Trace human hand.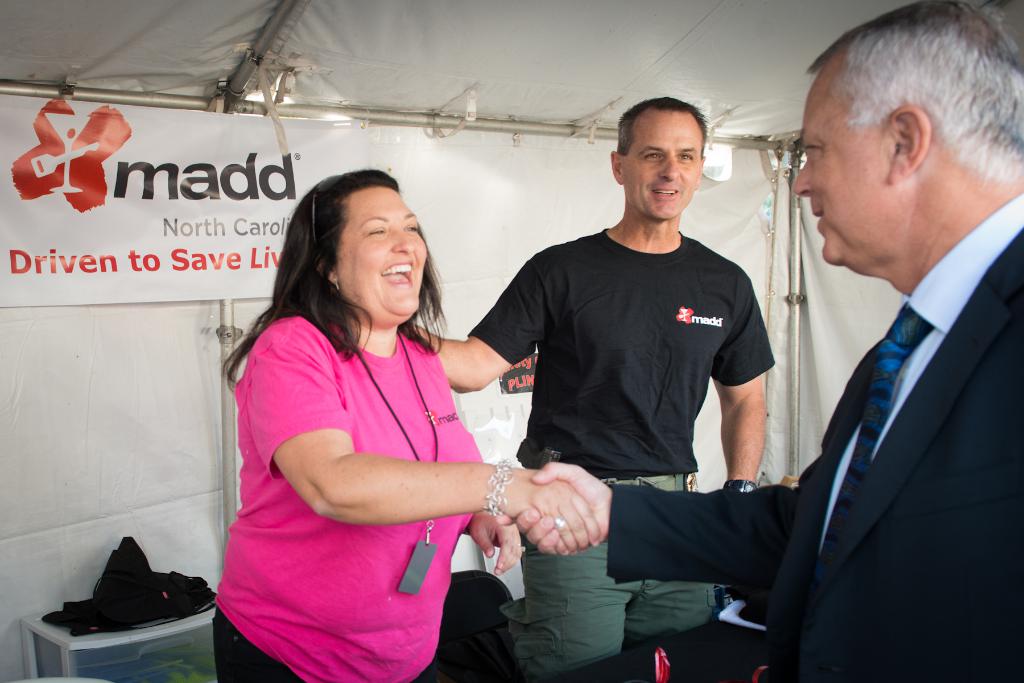
Traced to 495,460,614,561.
